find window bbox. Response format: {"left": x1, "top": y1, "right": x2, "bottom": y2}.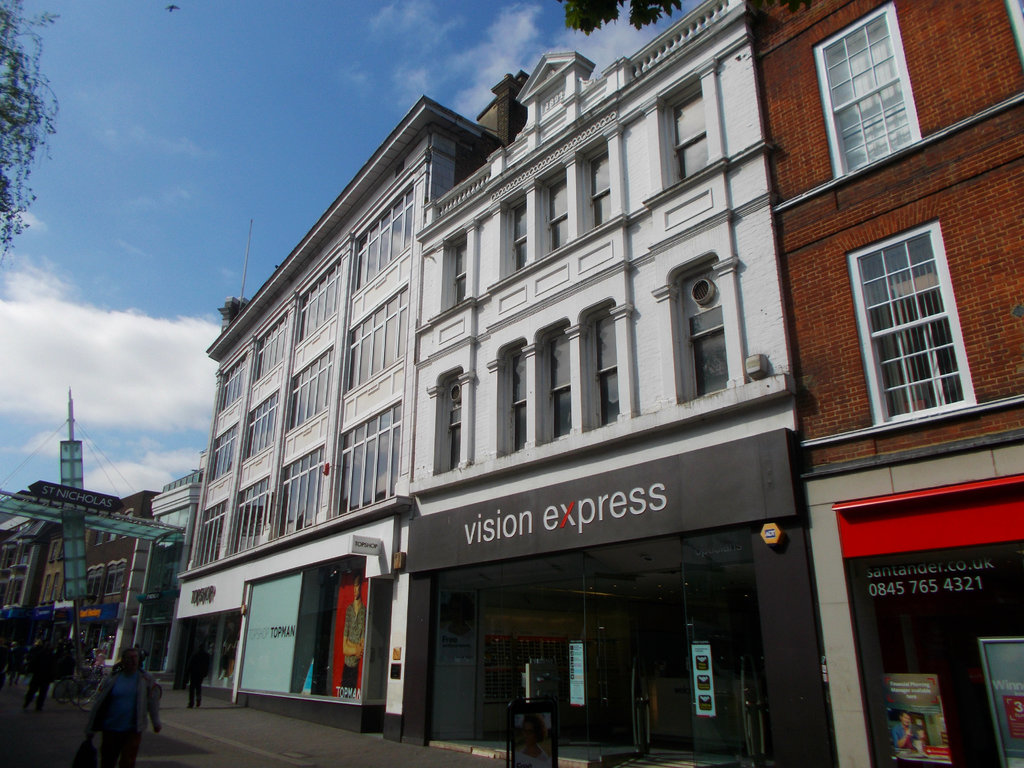
{"left": 282, "top": 442, "right": 333, "bottom": 538}.
